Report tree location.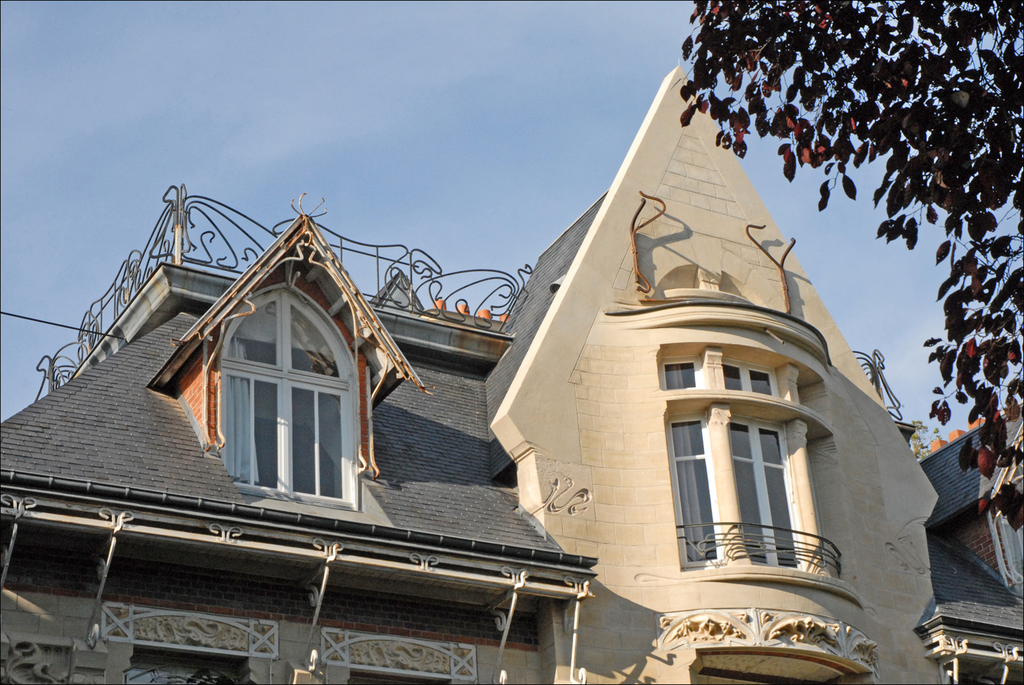
Report: (661, 0, 1023, 536).
